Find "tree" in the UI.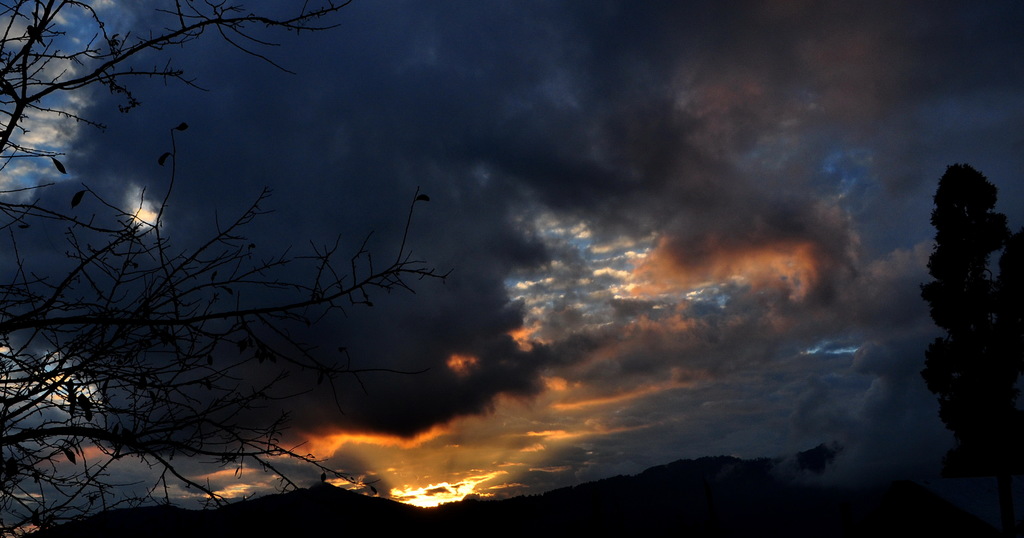
UI element at region(911, 148, 1014, 485).
